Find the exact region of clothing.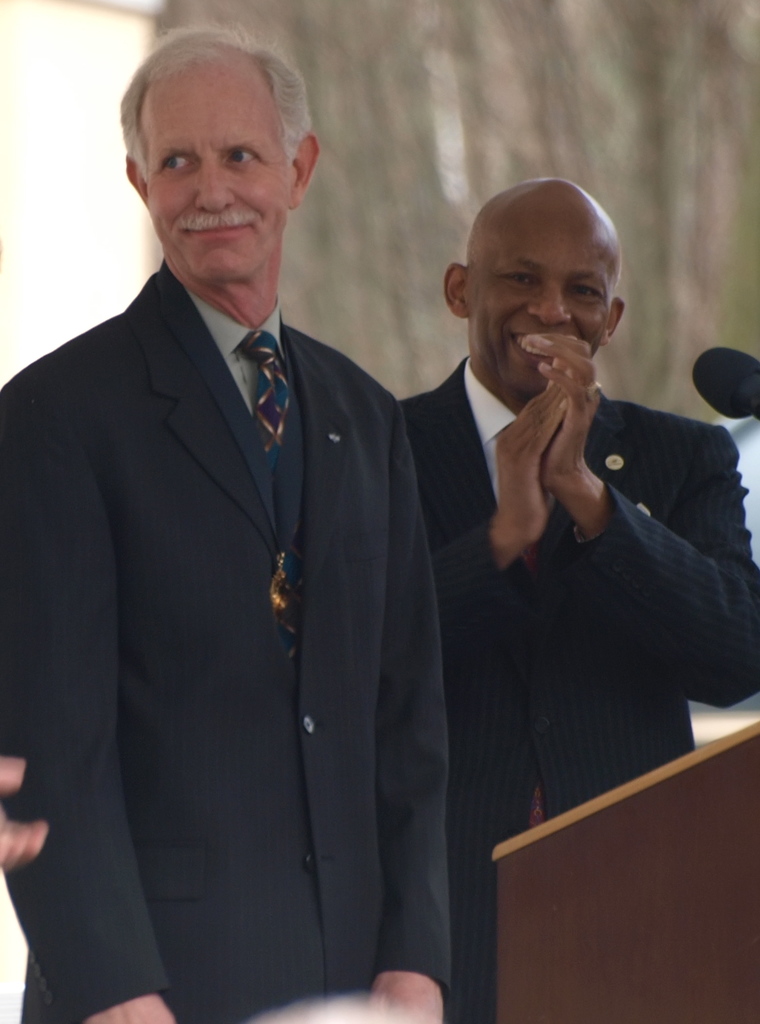
Exact region: <box>366,287,736,893</box>.
